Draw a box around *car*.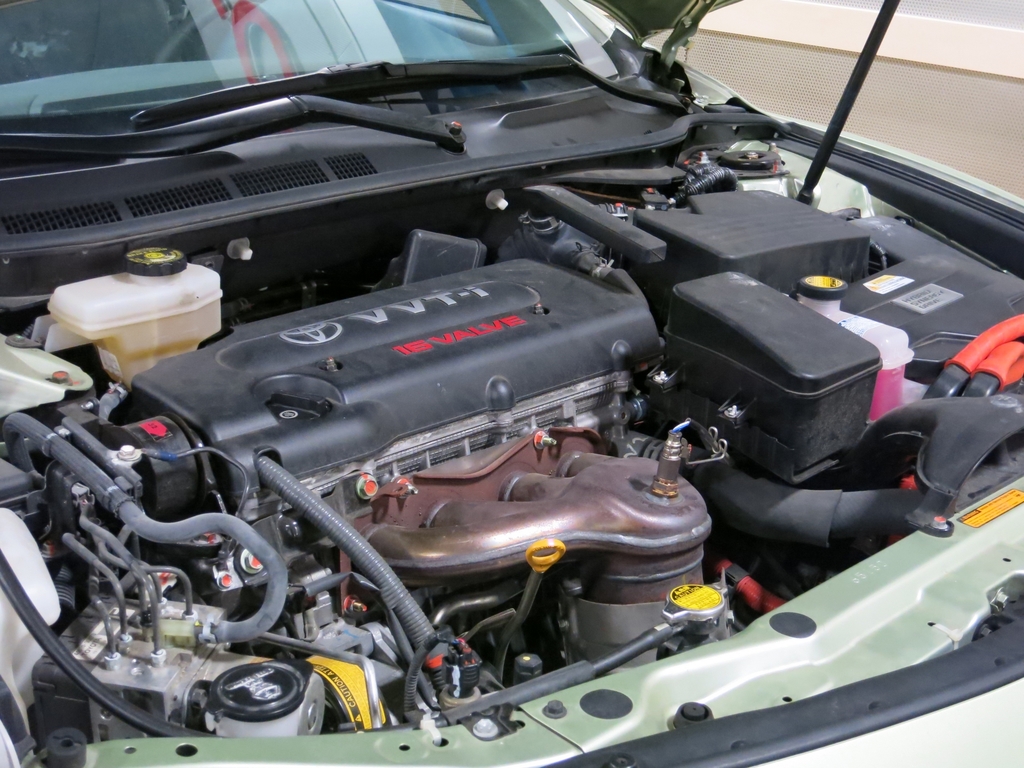
x1=0, y1=0, x2=1023, y2=767.
